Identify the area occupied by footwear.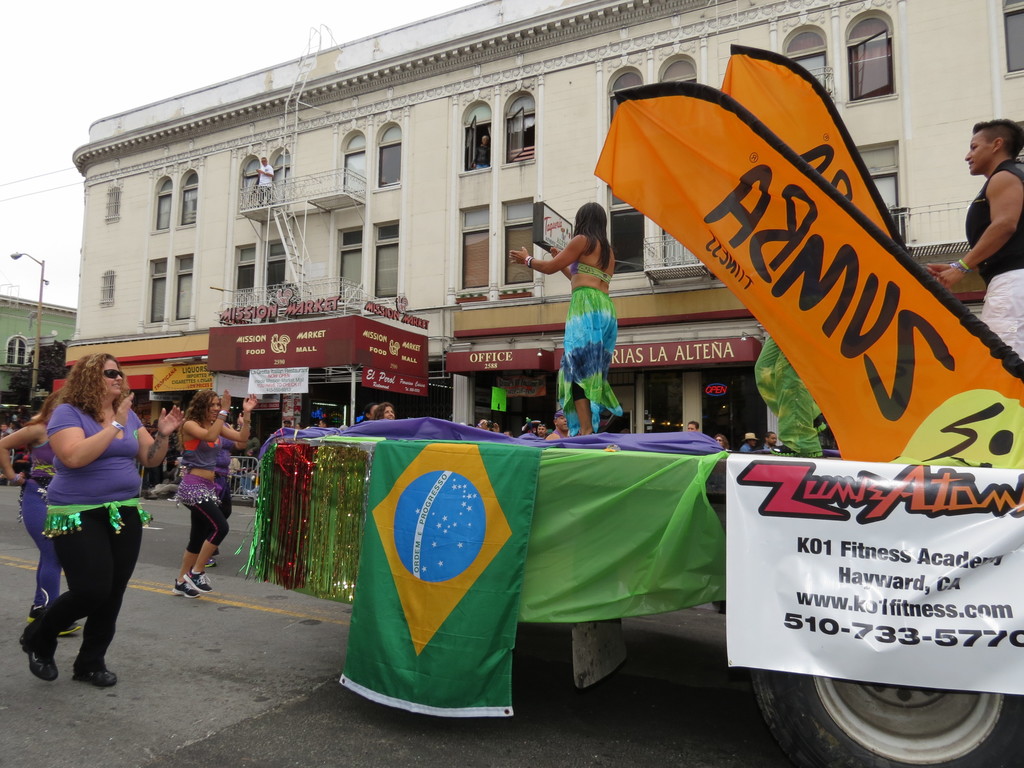
Area: x1=19 y1=628 x2=60 y2=678.
